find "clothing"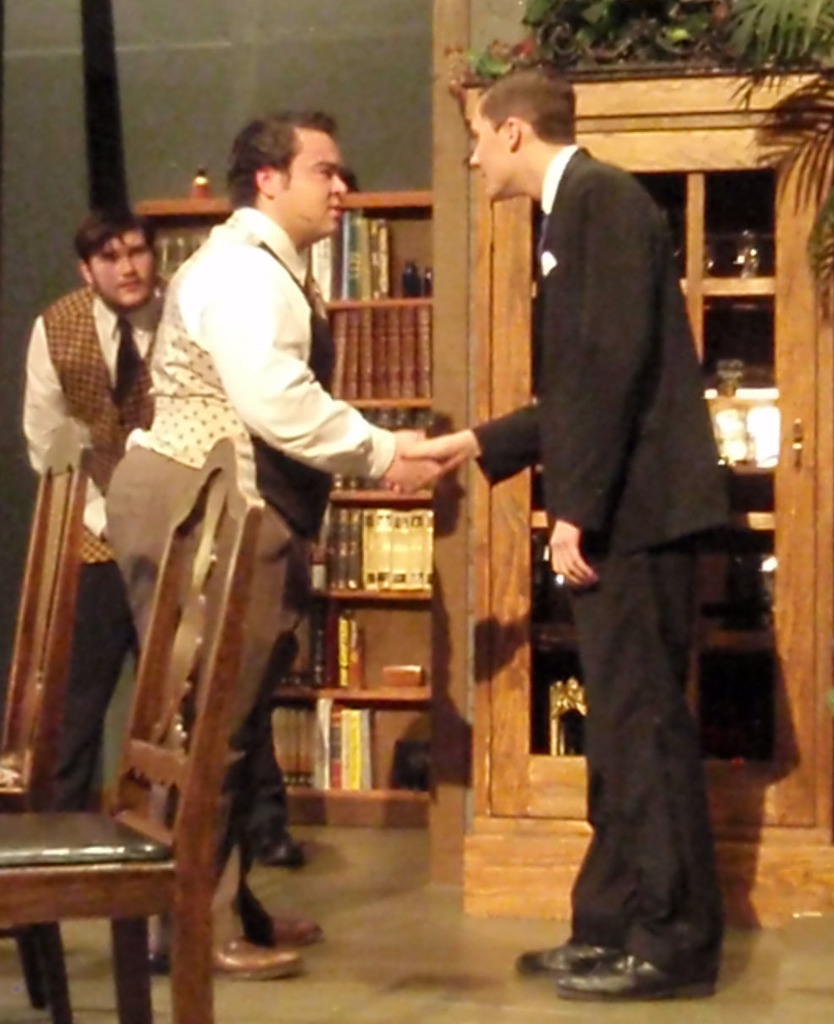
x1=6, y1=277, x2=314, y2=856
